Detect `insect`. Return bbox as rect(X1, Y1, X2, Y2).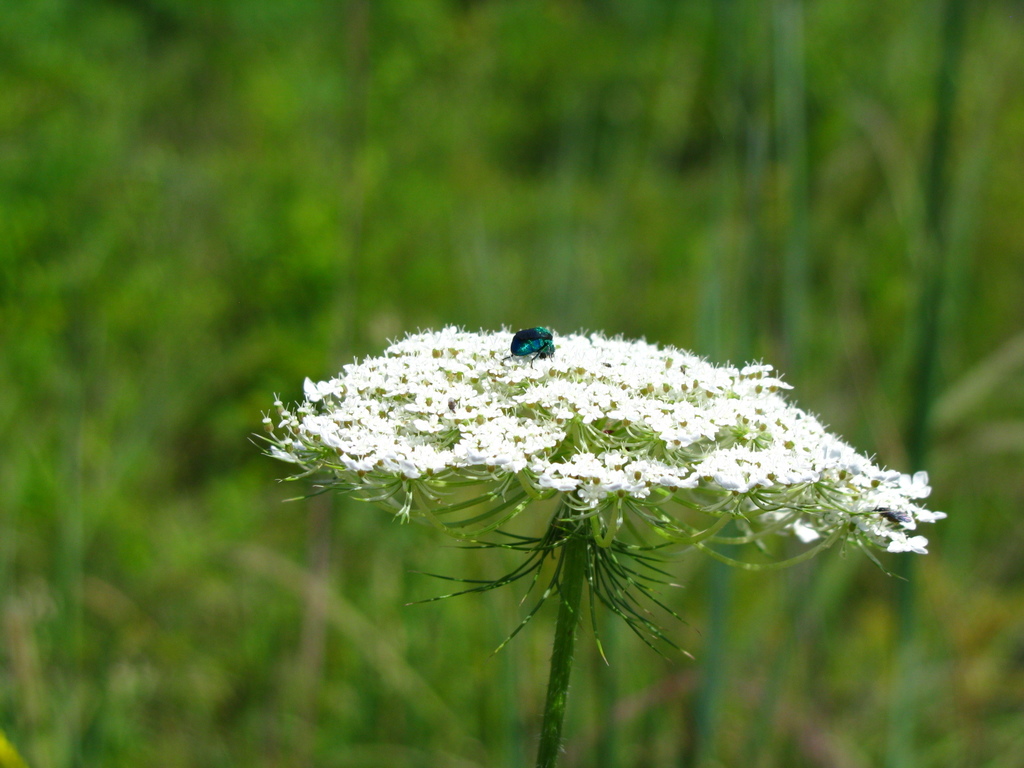
rect(498, 326, 559, 366).
